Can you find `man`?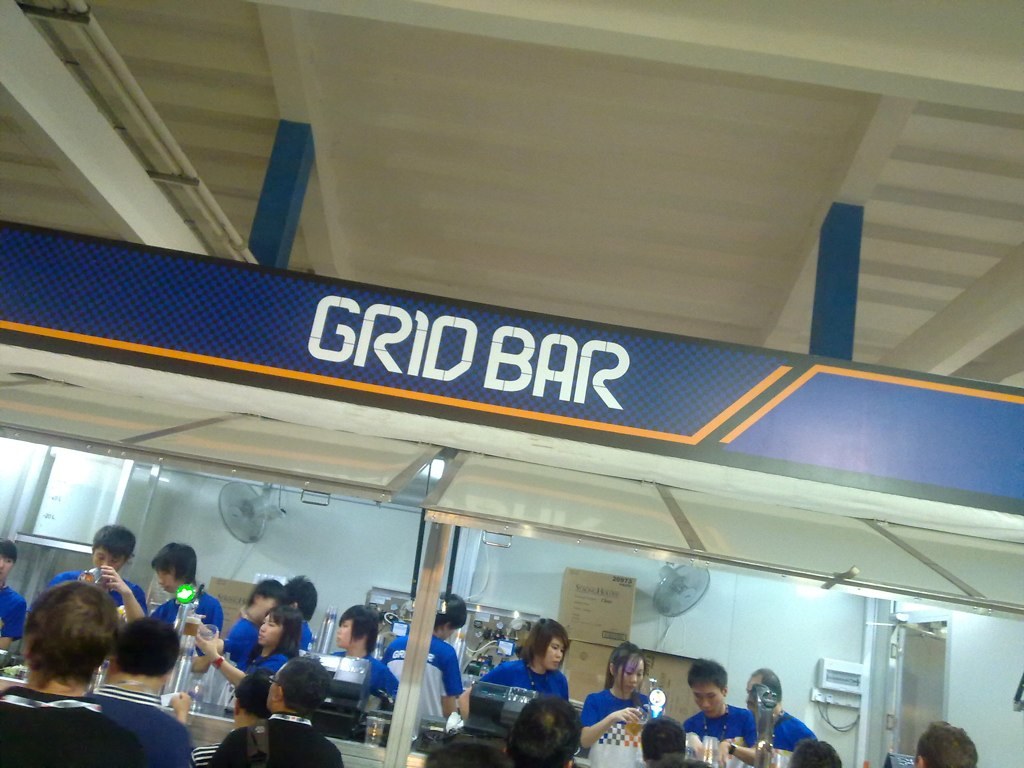
Yes, bounding box: x1=673, y1=667, x2=752, y2=760.
